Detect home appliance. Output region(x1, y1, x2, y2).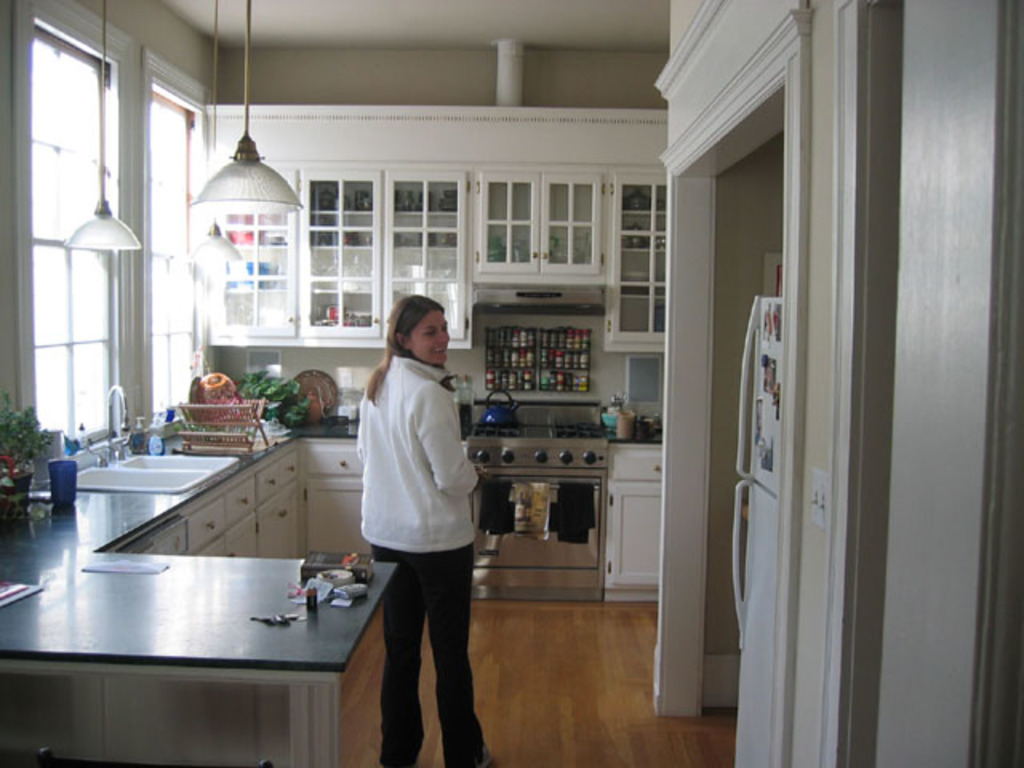
region(66, 0, 142, 253).
